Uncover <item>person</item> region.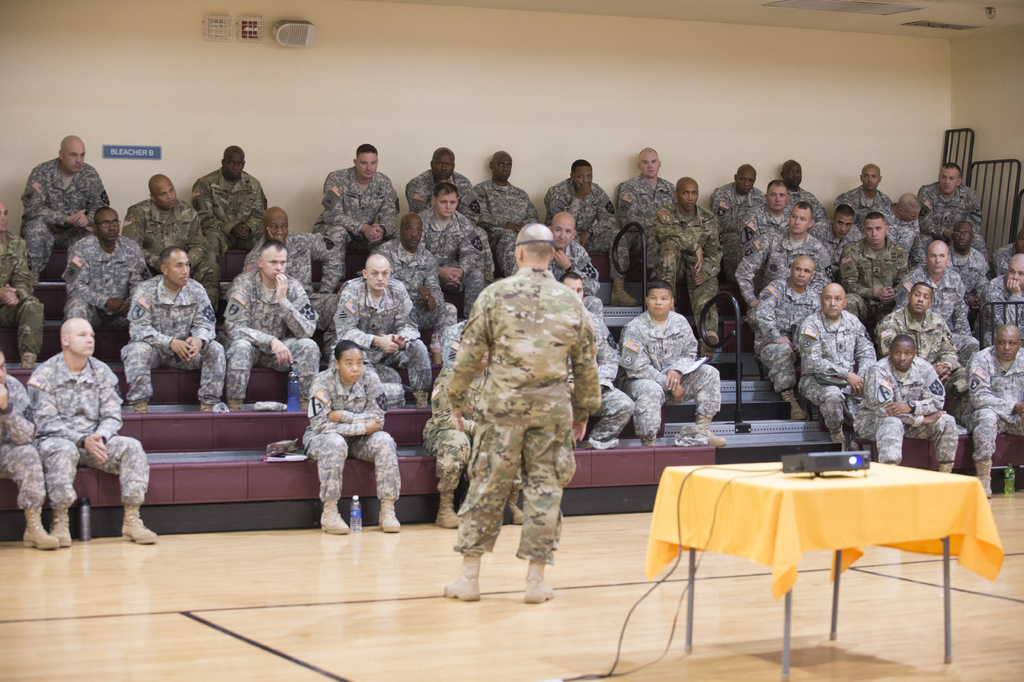
Uncovered: [left=220, top=241, right=324, bottom=413].
